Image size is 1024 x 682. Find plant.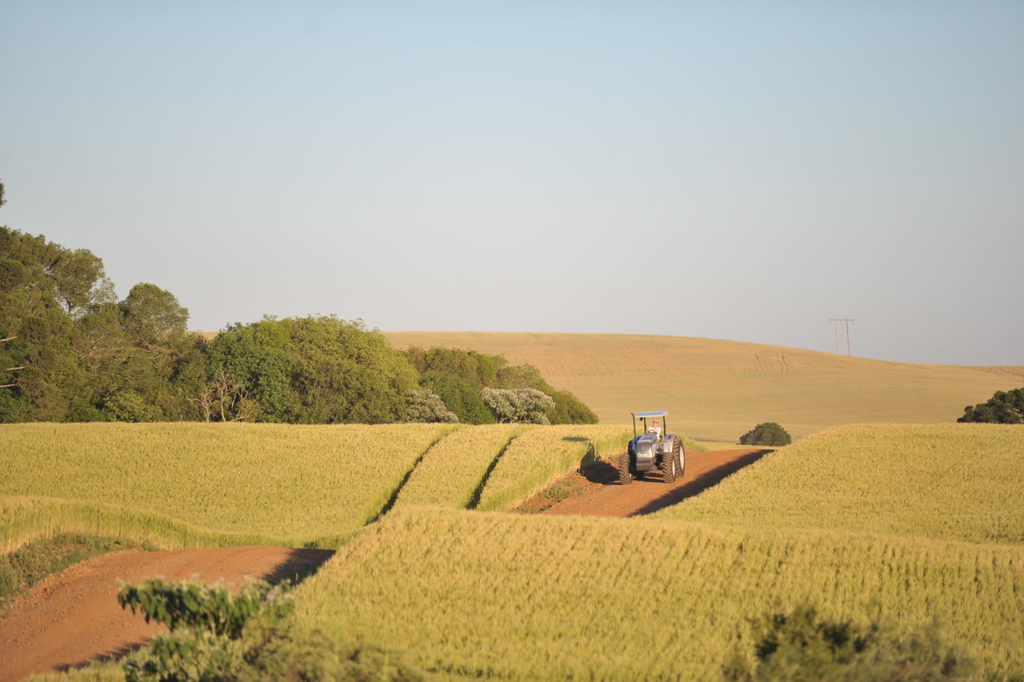
detection(952, 374, 1023, 429).
